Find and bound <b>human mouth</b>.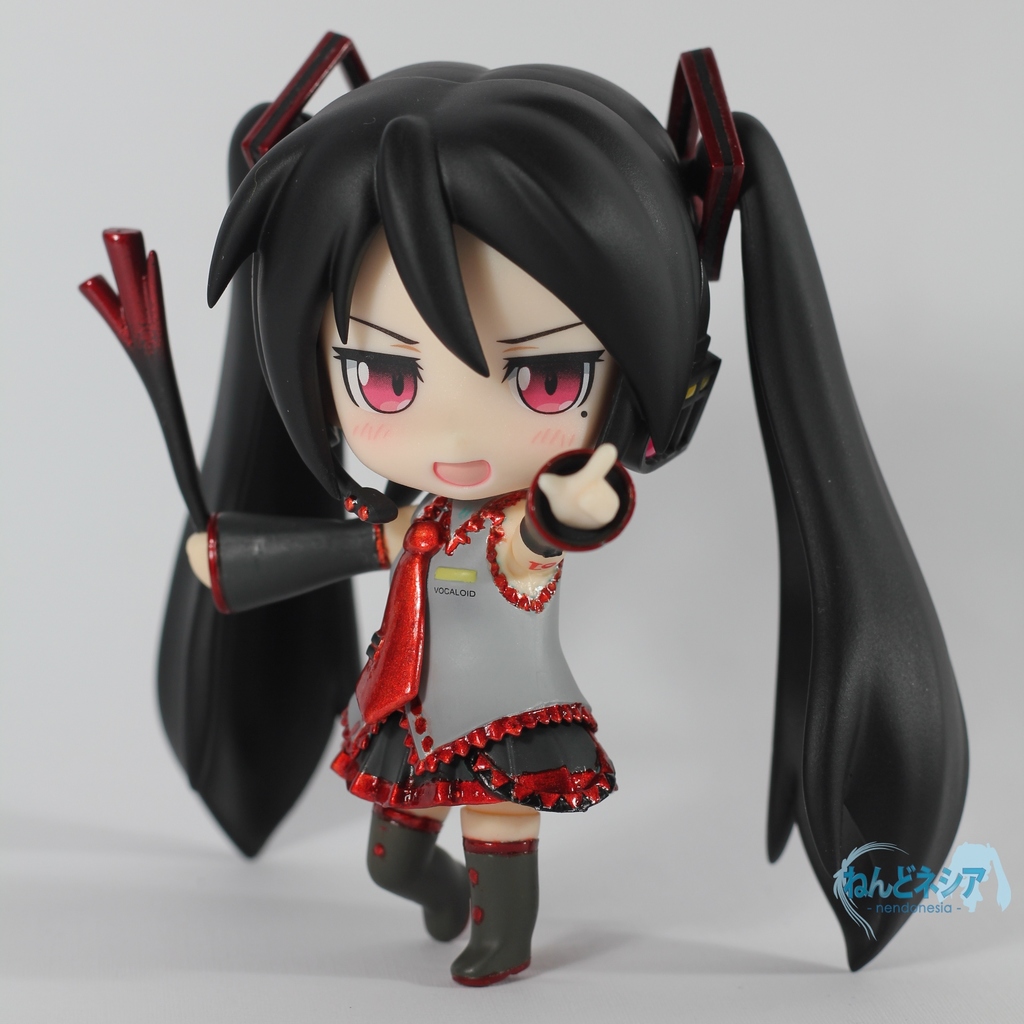
Bound: pyautogui.locateOnScreen(423, 451, 498, 493).
